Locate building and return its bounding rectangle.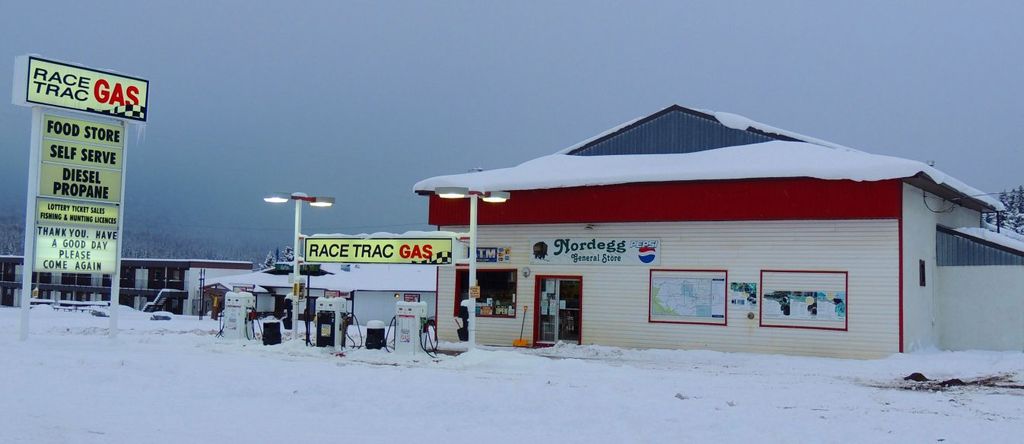
x1=413 y1=104 x2=1023 y2=357.
